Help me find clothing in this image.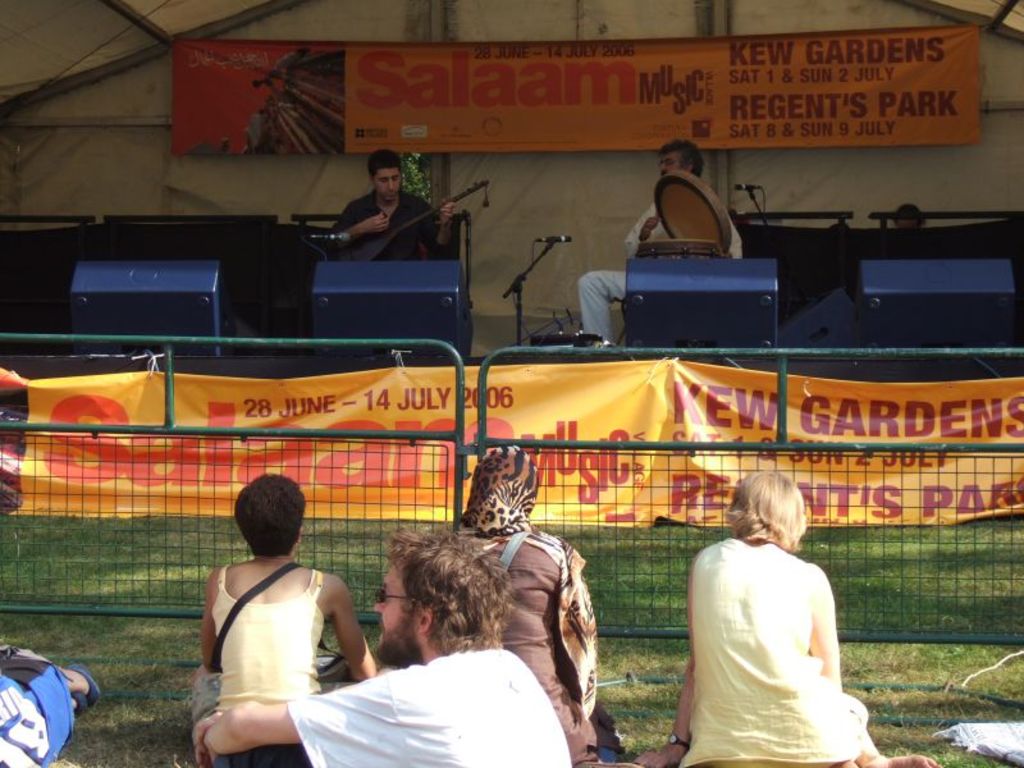
Found it: [x1=324, y1=191, x2=458, y2=257].
